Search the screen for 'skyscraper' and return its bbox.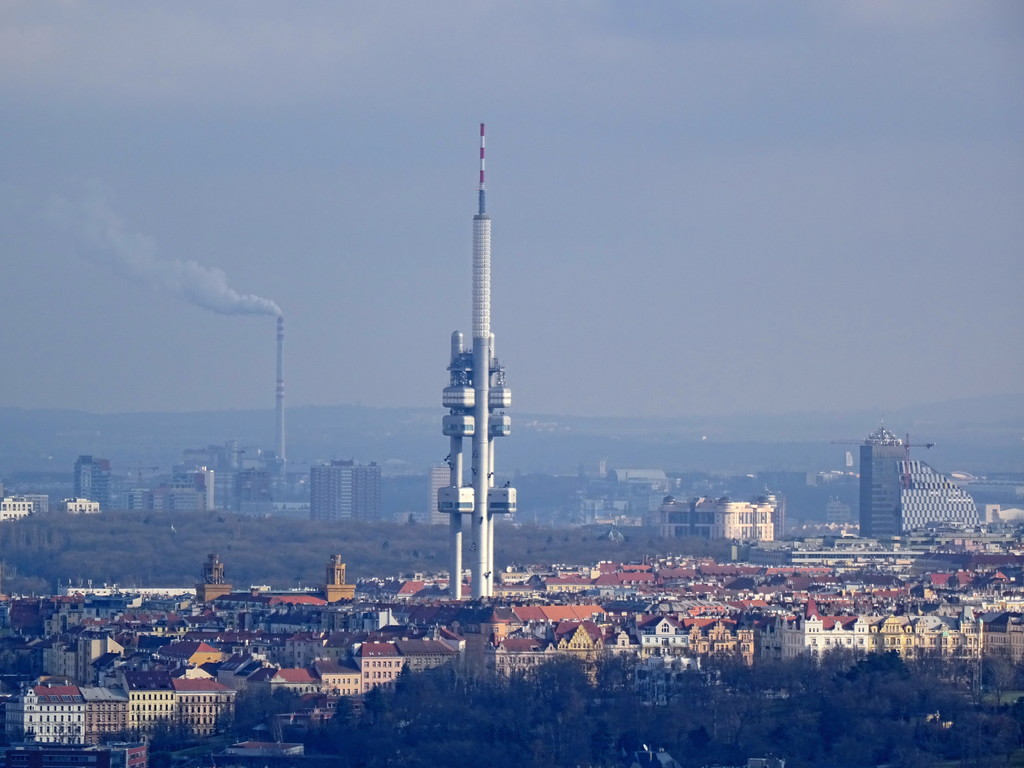
Found: 841/416/972/564.
